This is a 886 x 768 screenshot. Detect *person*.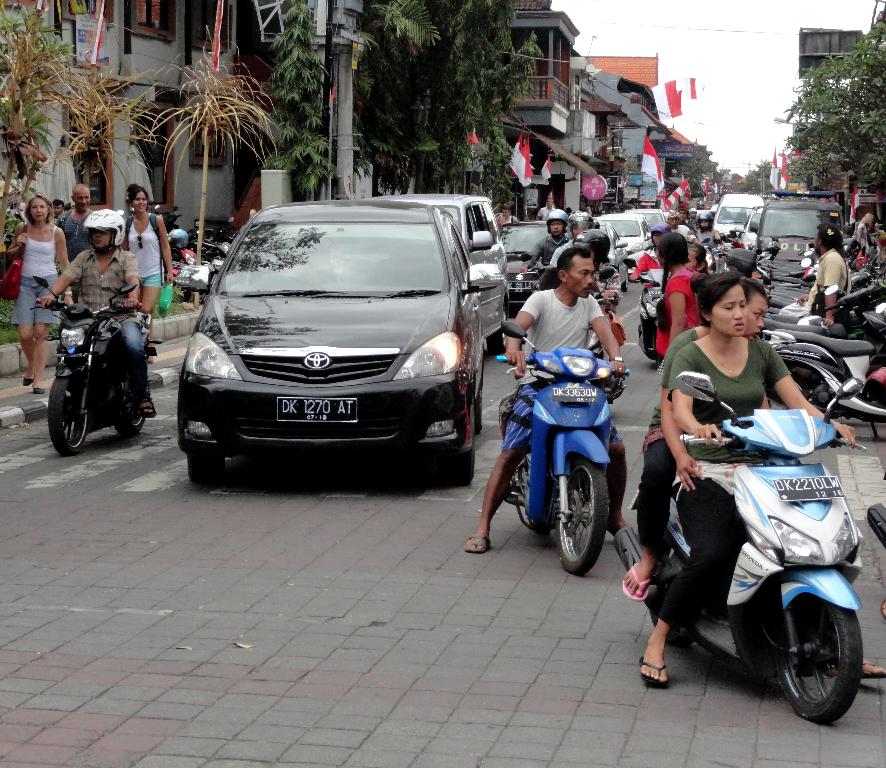
box=[493, 206, 526, 225].
